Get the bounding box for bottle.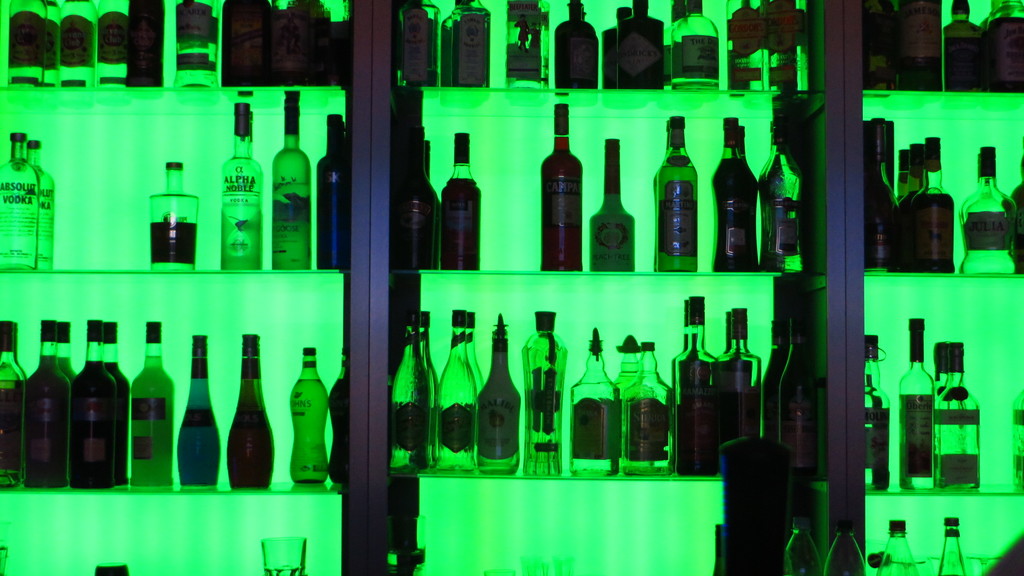
bbox=(57, 0, 90, 89).
